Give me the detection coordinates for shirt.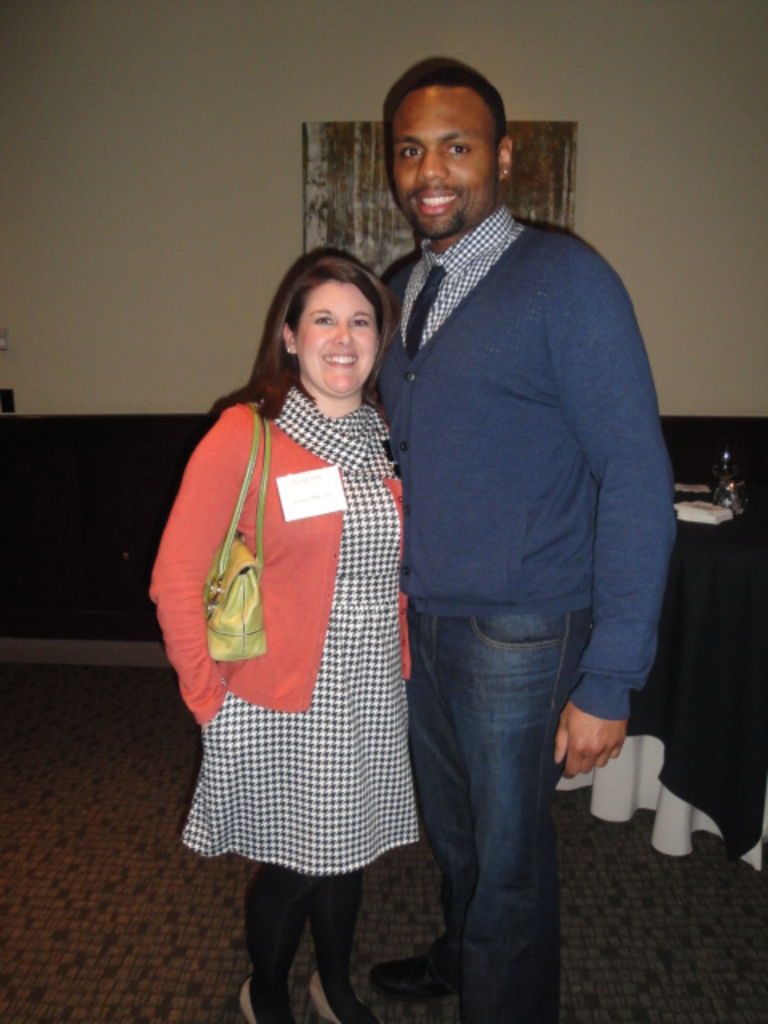
(408, 206, 518, 341).
